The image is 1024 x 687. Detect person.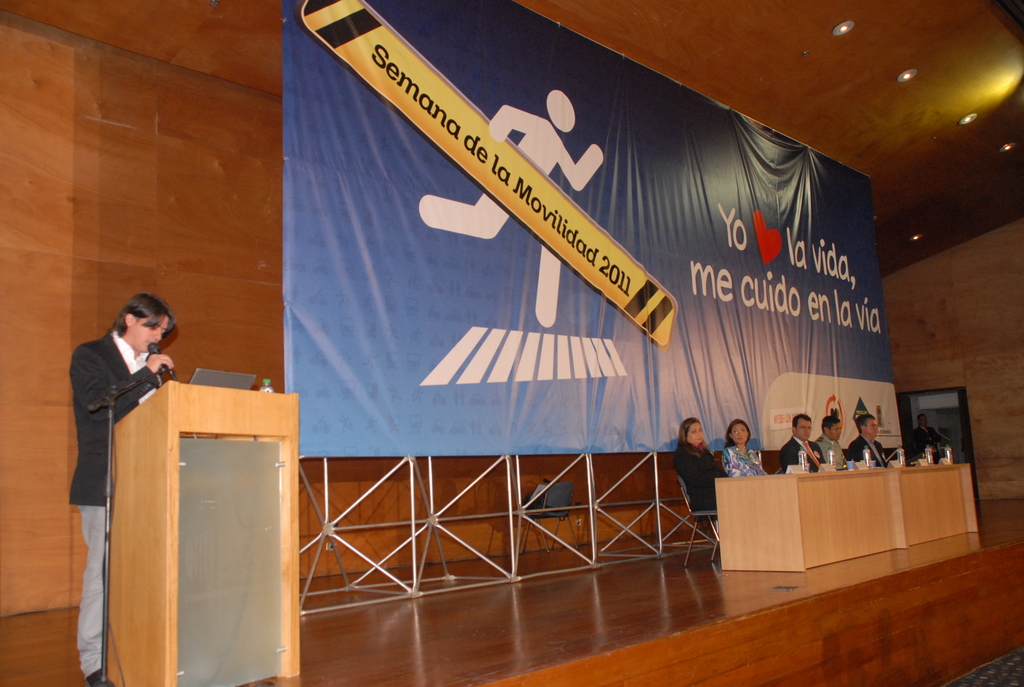
Detection: bbox=(418, 87, 603, 329).
